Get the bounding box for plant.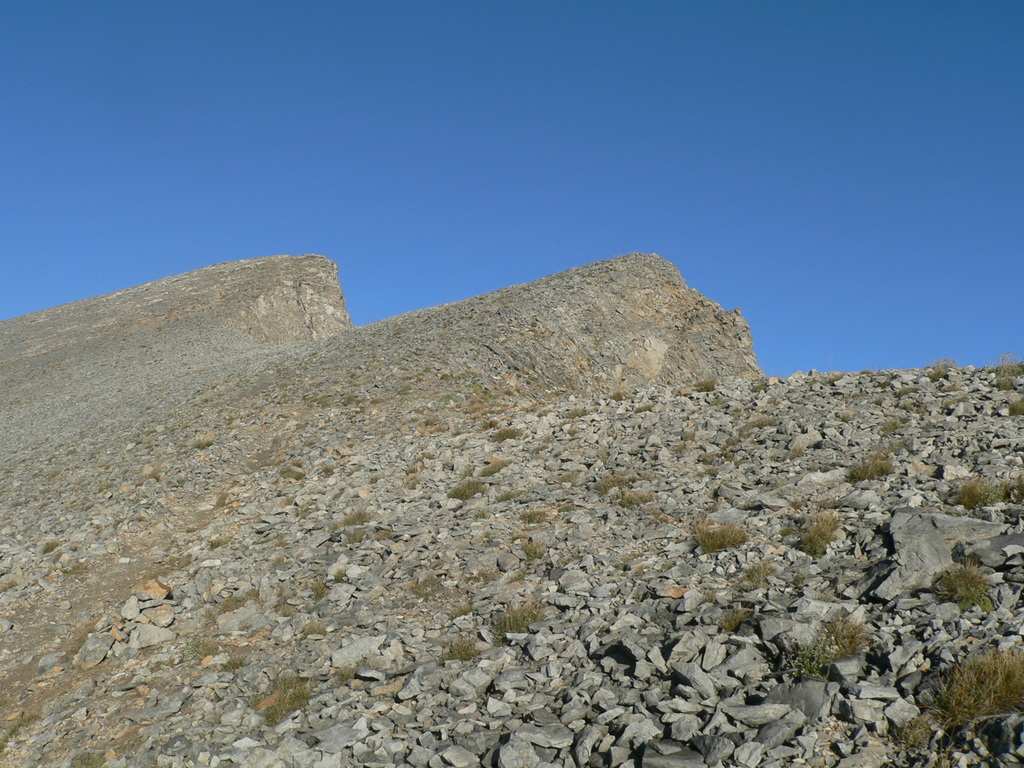
rect(448, 475, 490, 500).
